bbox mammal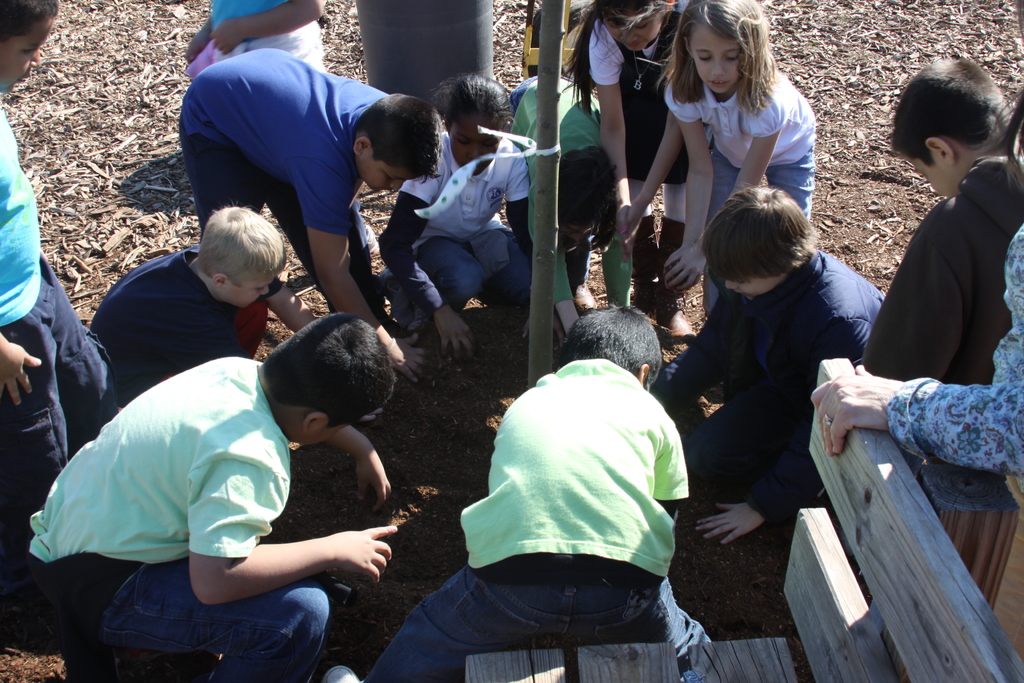
x1=552 y1=0 x2=696 y2=338
